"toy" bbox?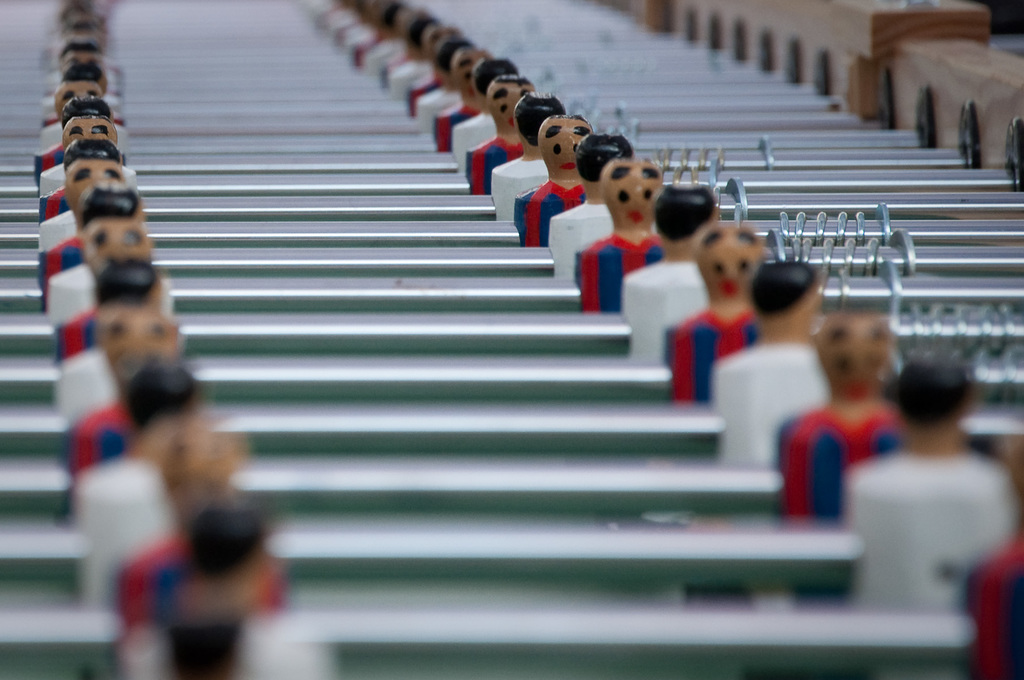
select_region(837, 366, 1017, 614)
